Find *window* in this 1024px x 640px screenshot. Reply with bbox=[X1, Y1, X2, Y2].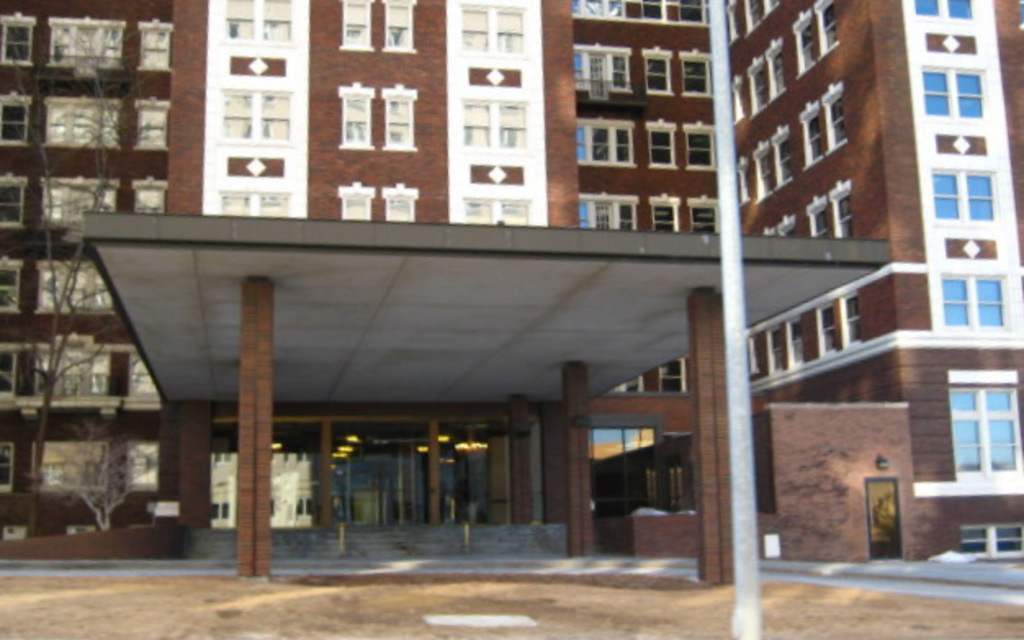
bbox=[646, 195, 674, 226].
